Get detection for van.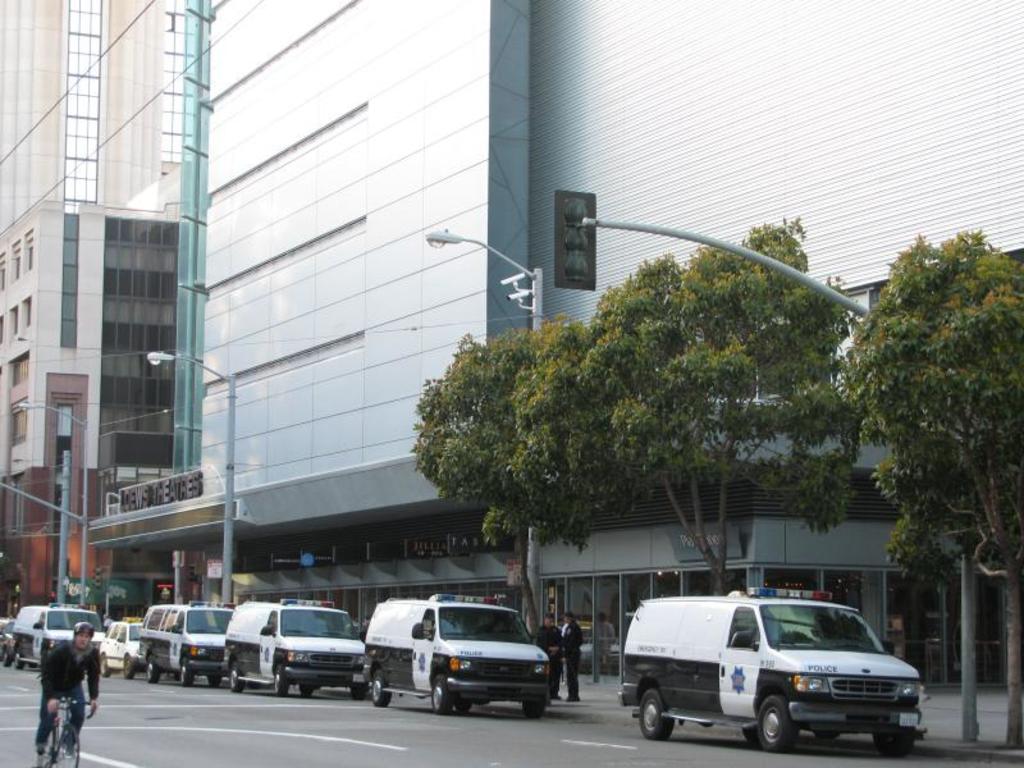
Detection: 223 600 376 695.
